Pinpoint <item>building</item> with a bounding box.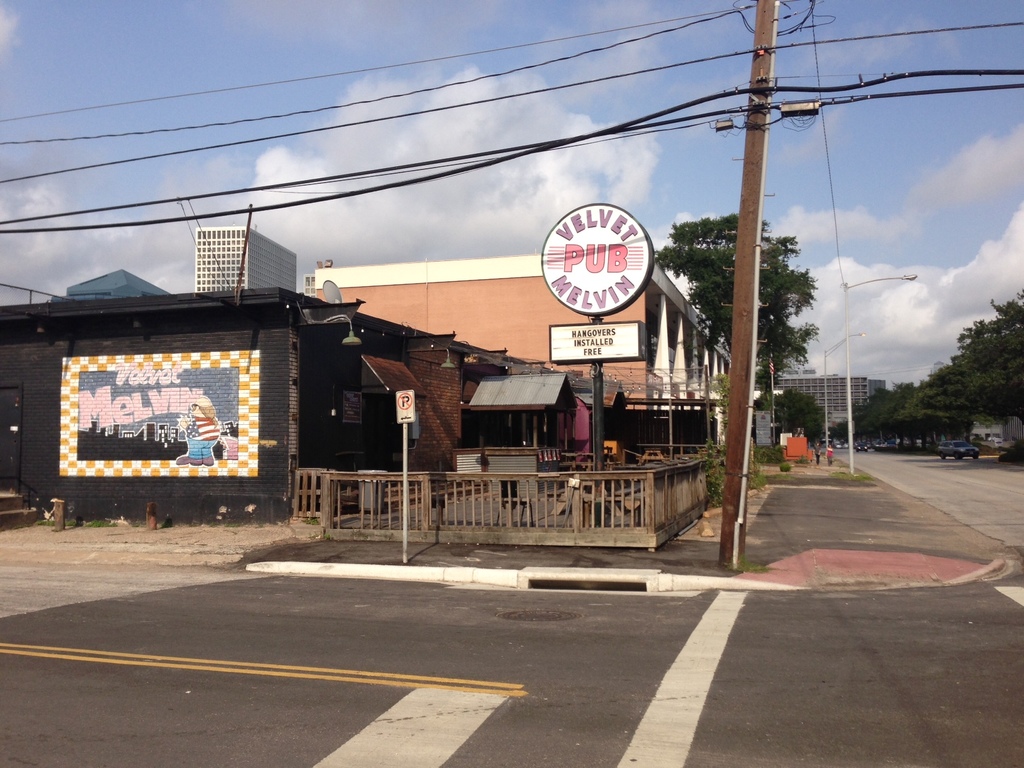
rect(753, 369, 879, 441).
